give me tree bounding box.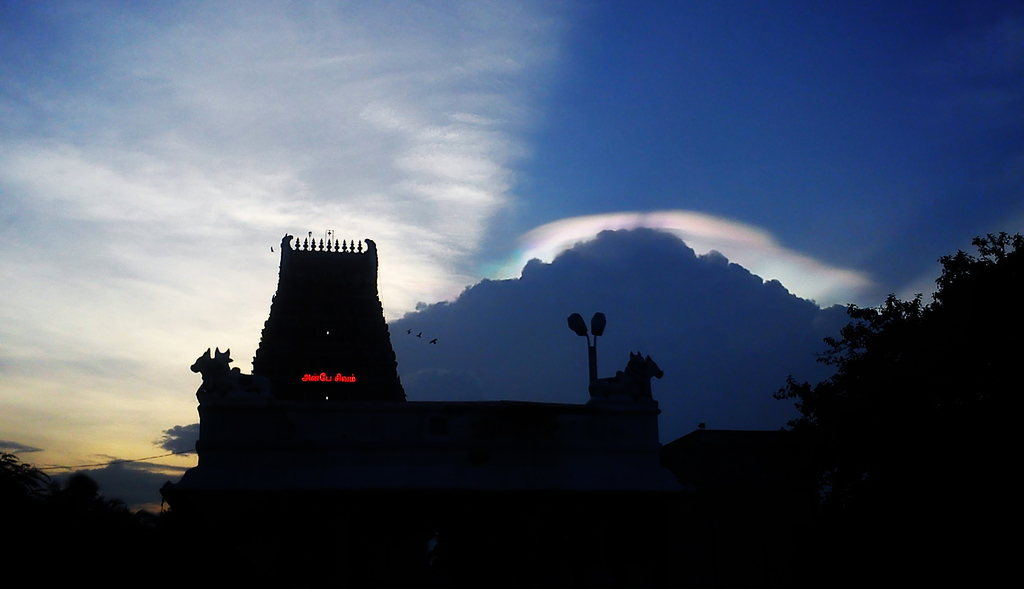
[763,246,1011,495].
